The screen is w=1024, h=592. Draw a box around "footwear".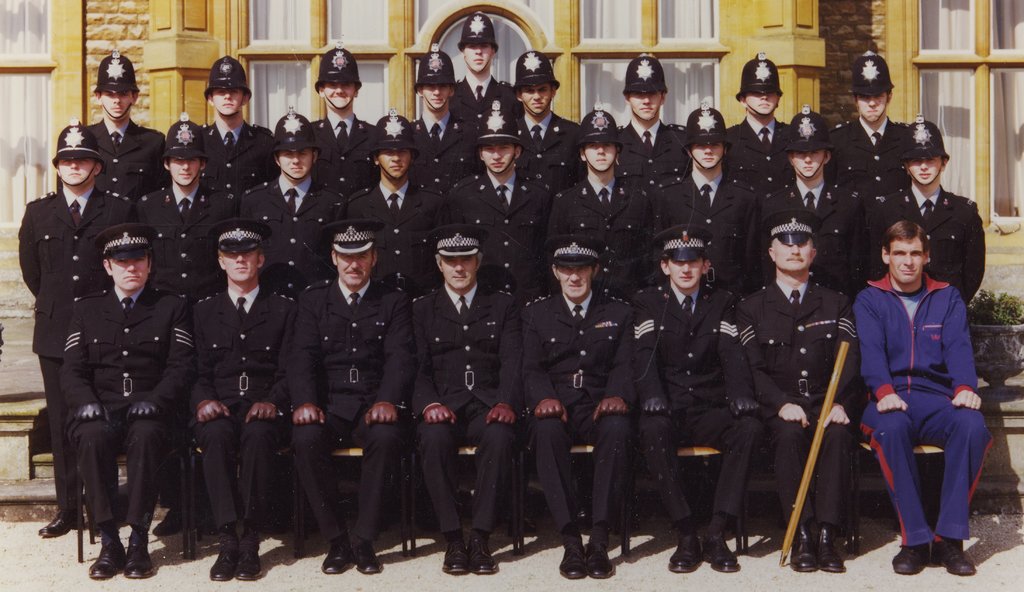
x1=354 y1=543 x2=380 y2=574.
